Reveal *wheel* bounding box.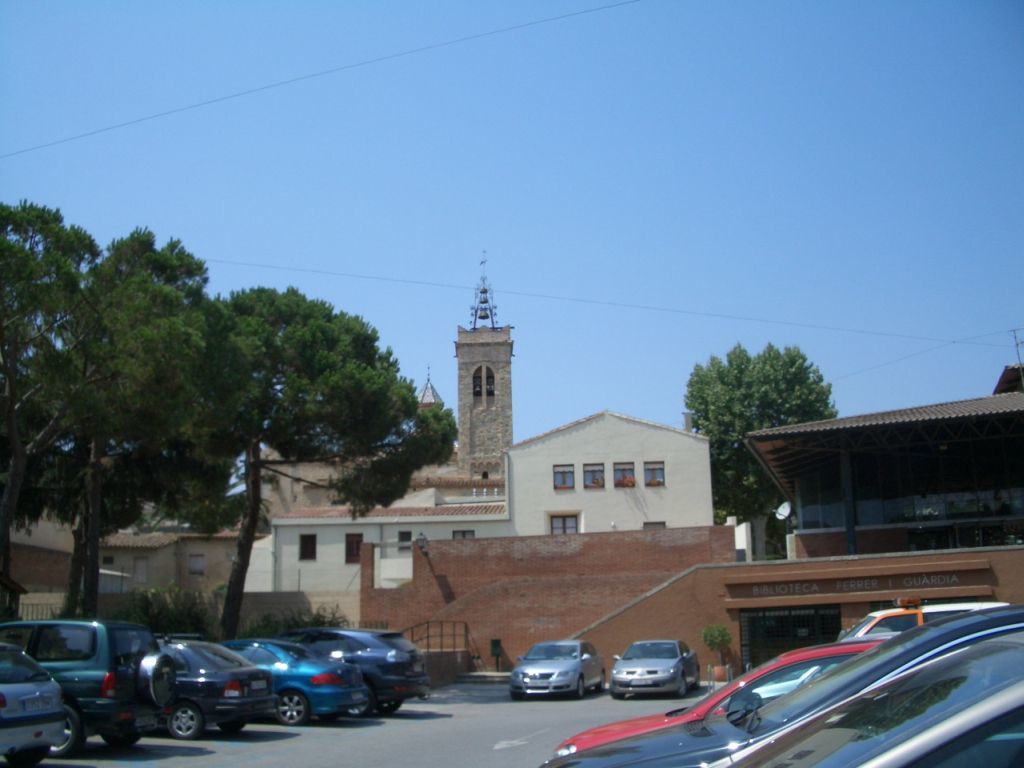
Revealed: 141, 651, 176, 707.
